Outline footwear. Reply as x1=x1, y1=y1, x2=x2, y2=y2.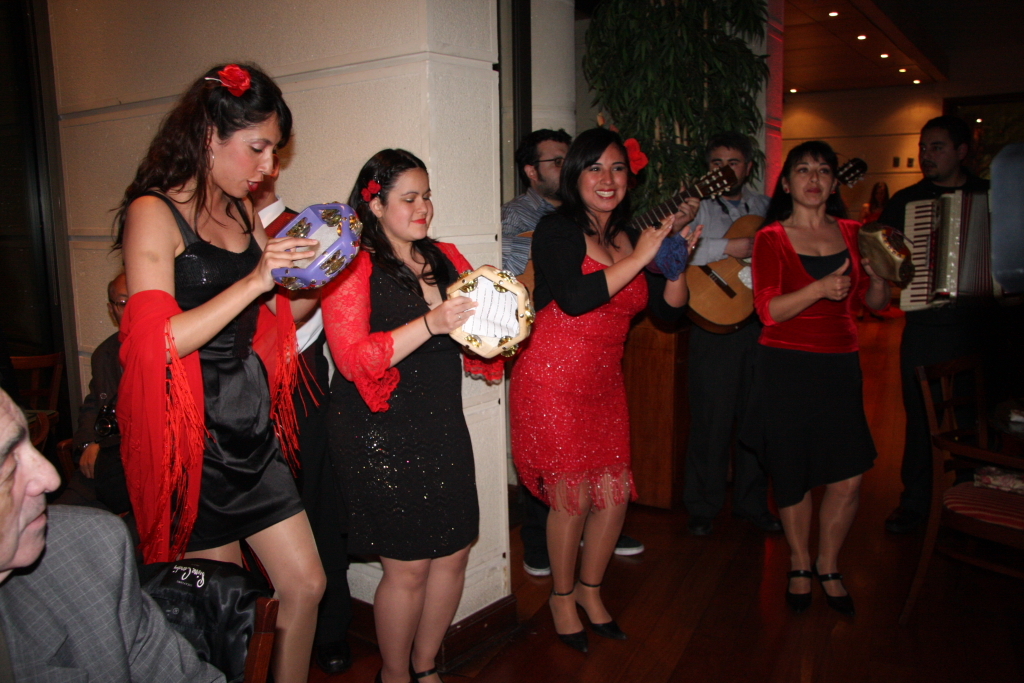
x1=740, y1=512, x2=782, y2=535.
